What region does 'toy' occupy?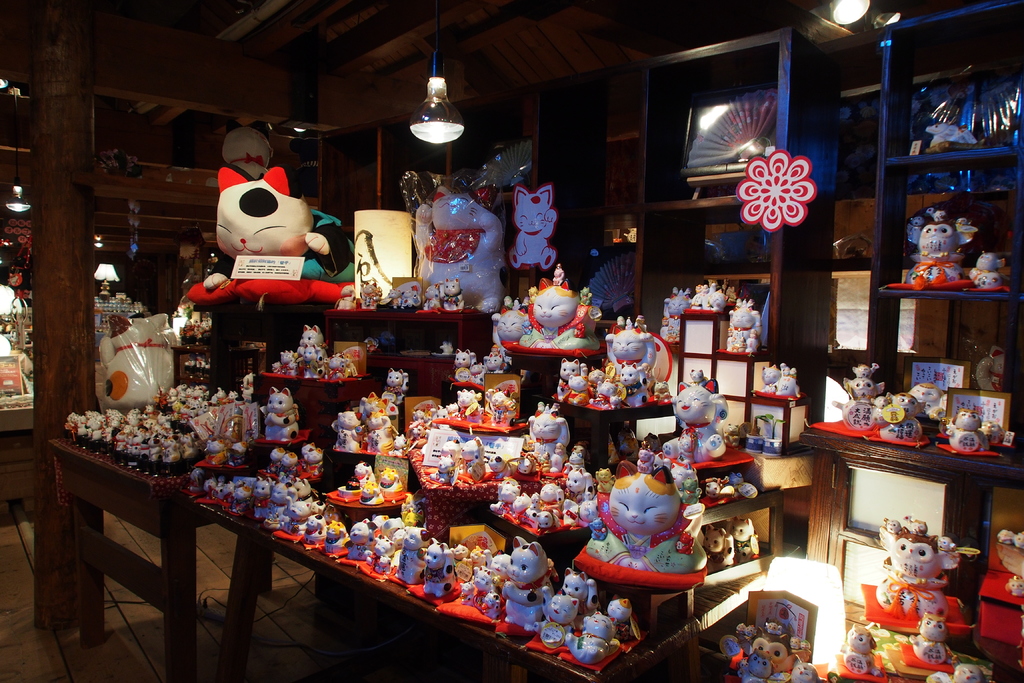
<box>479,344,506,374</box>.
